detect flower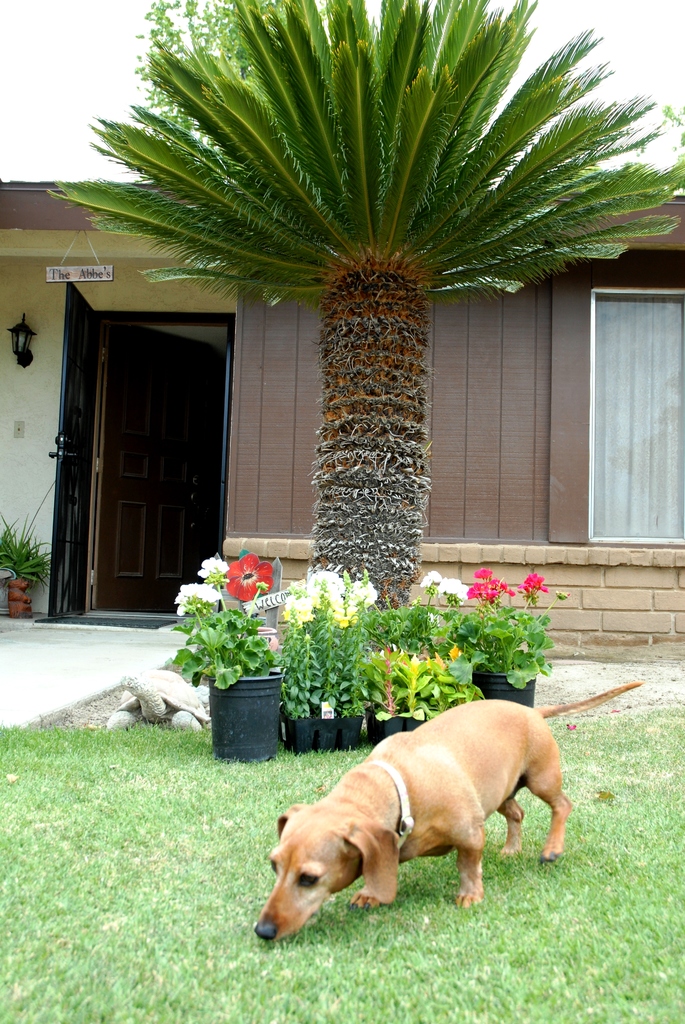
region(177, 586, 220, 620)
